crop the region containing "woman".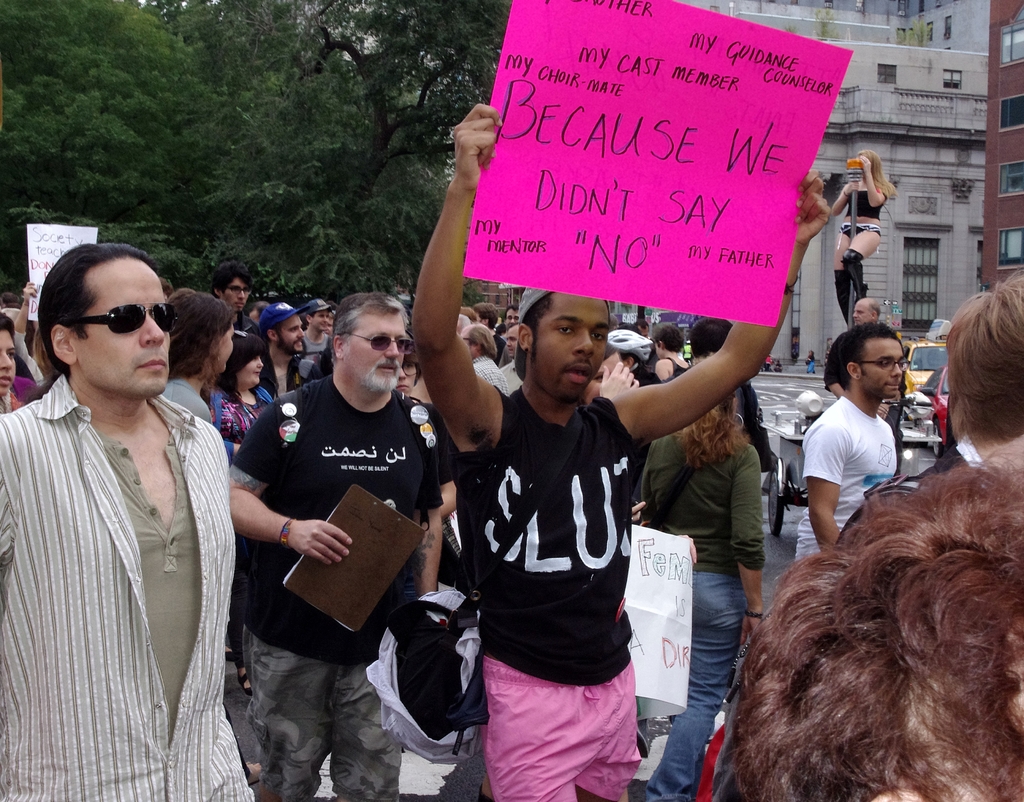
Crop region: bbox(387, 327, 428, 414).
